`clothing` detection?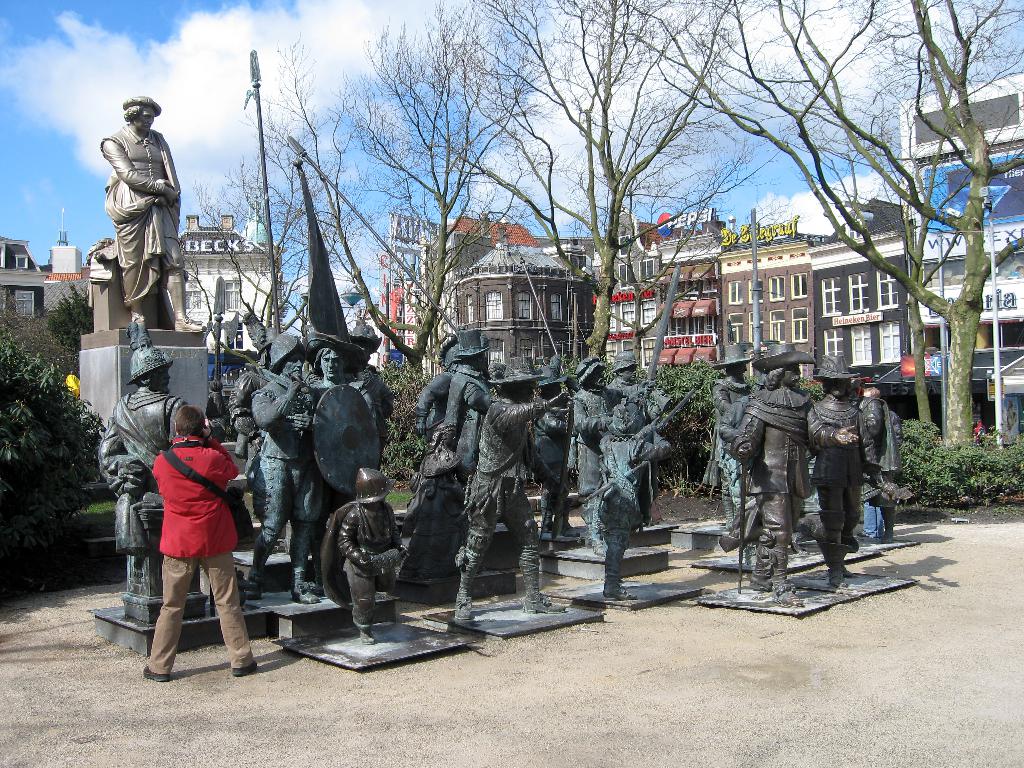
box=[147, 430, 257, 678]
